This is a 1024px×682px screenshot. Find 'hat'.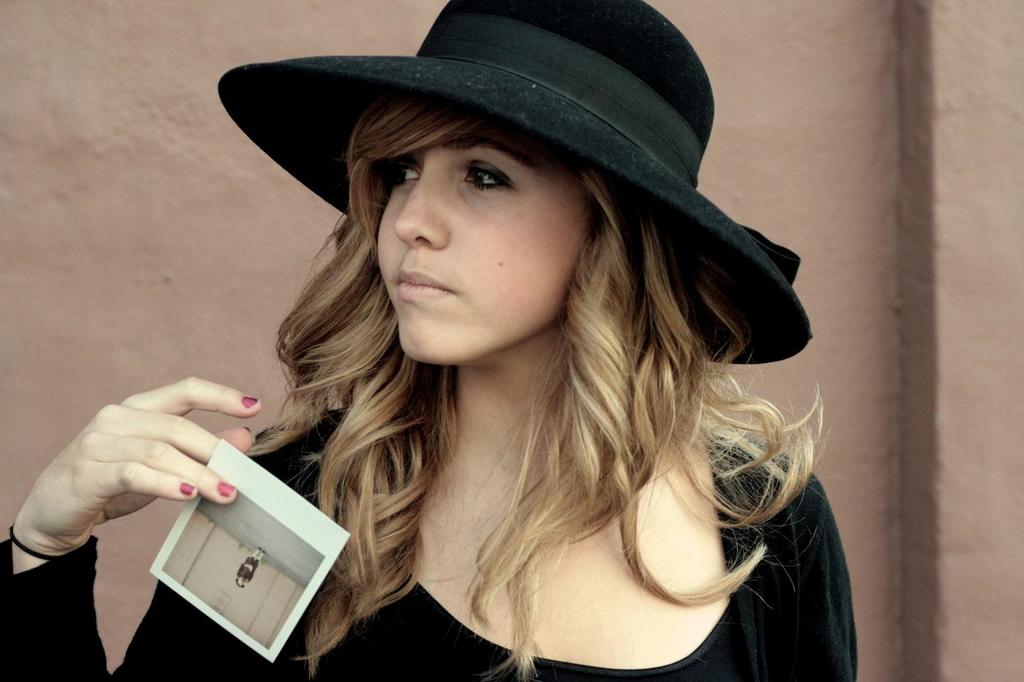
Bounding box: bbox=(216, 0, 813, 362).
